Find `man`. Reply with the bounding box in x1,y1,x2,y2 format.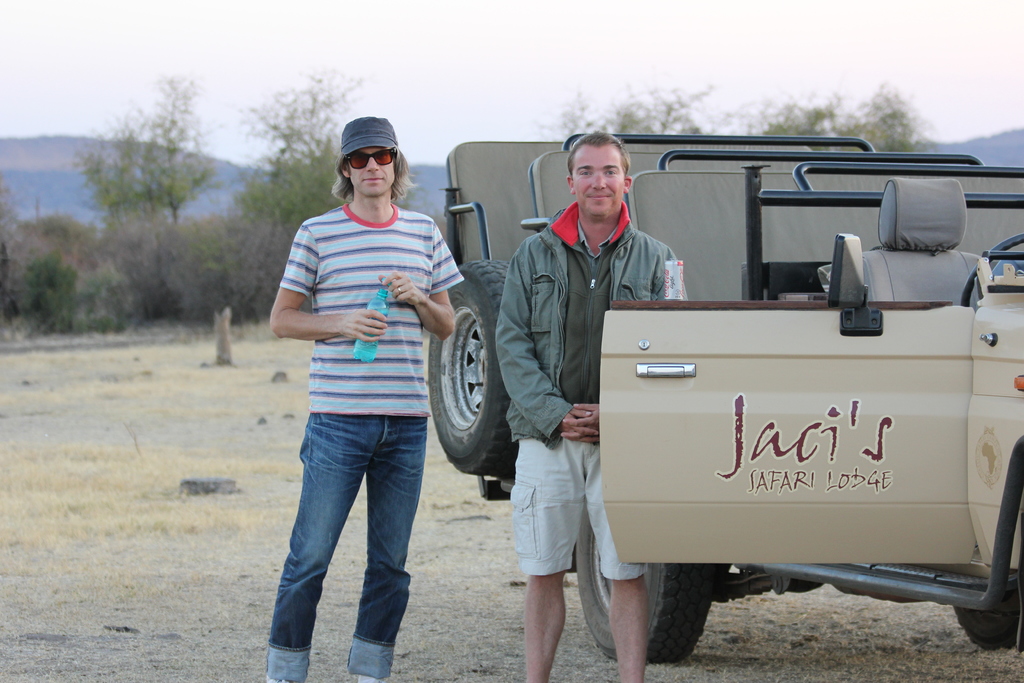
257,128,466,652.
